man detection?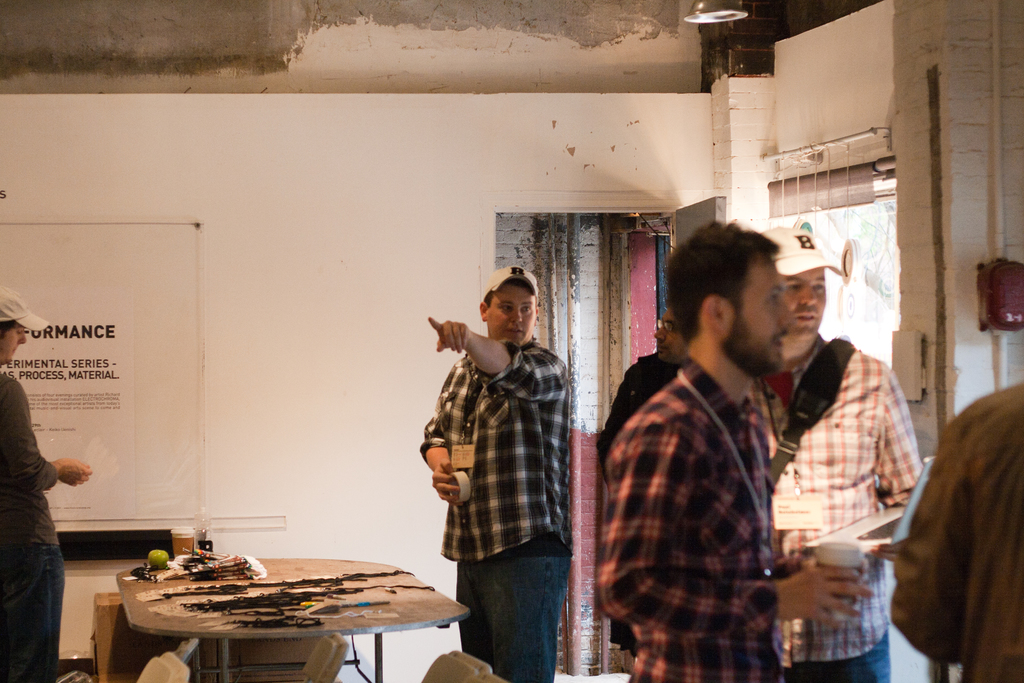
bbox=(598, 213, 876, 682)
